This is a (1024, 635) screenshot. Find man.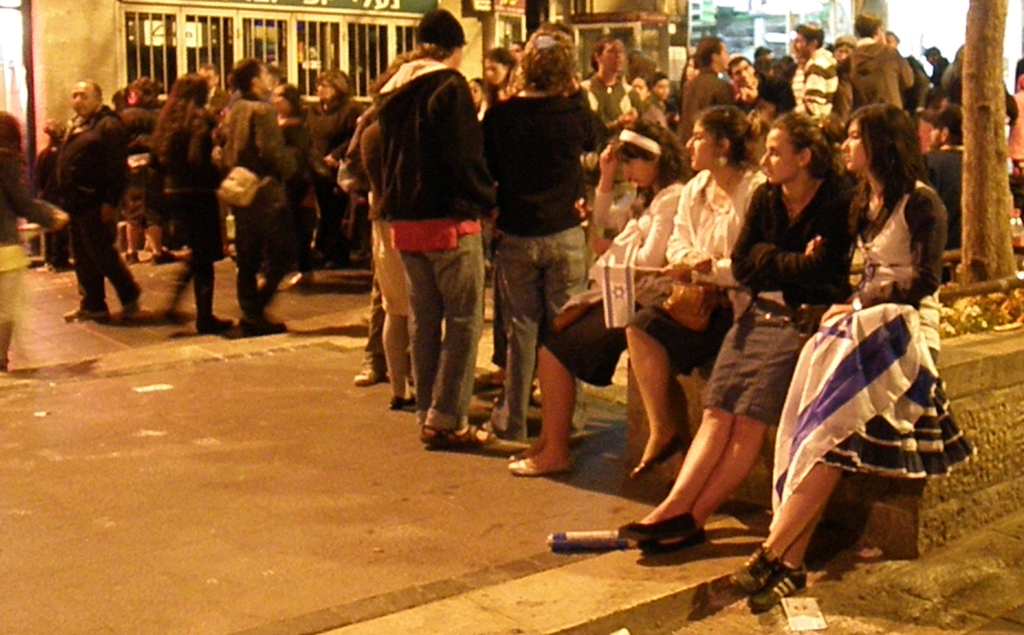
Bounding box: bbox=[679, 36, 737, 174].
